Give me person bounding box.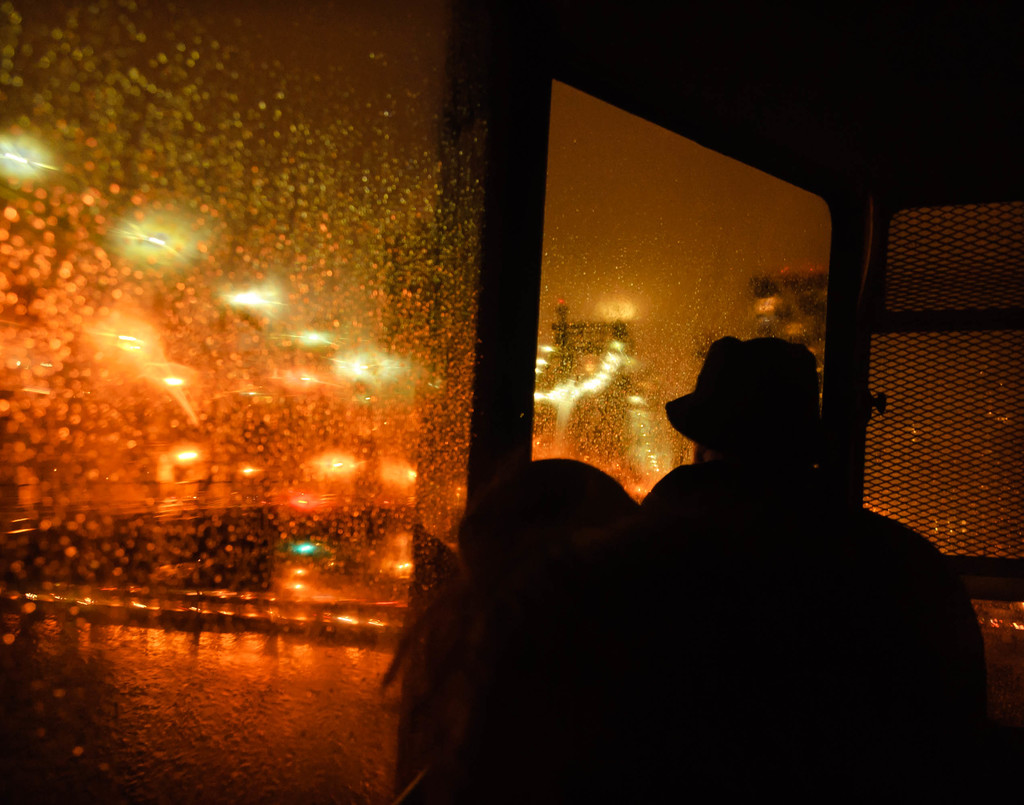
<region>404, 336, 989, 804</region>.
